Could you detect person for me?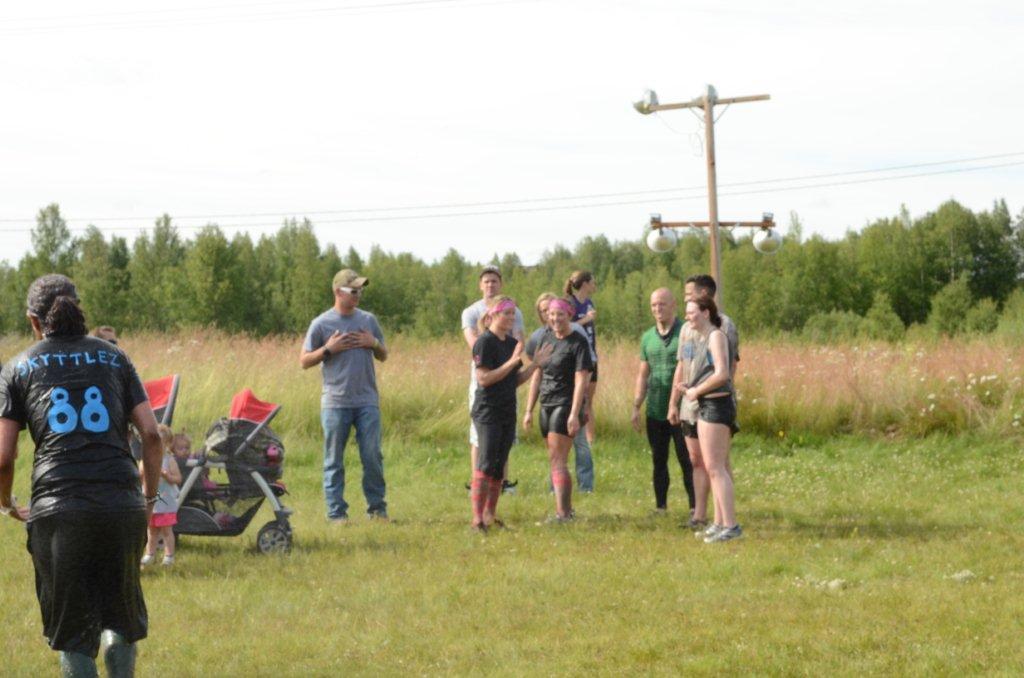
Detection result: l=0, t=273, r=163, b=677.
